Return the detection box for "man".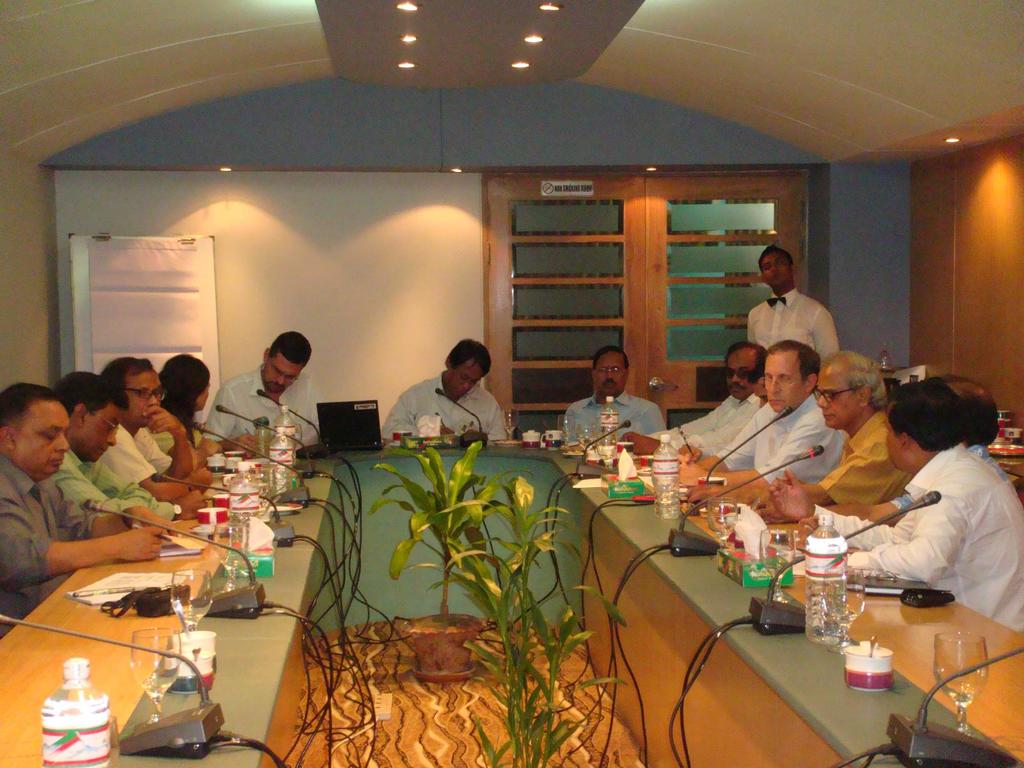
crop(668, 341, 840, 495).
